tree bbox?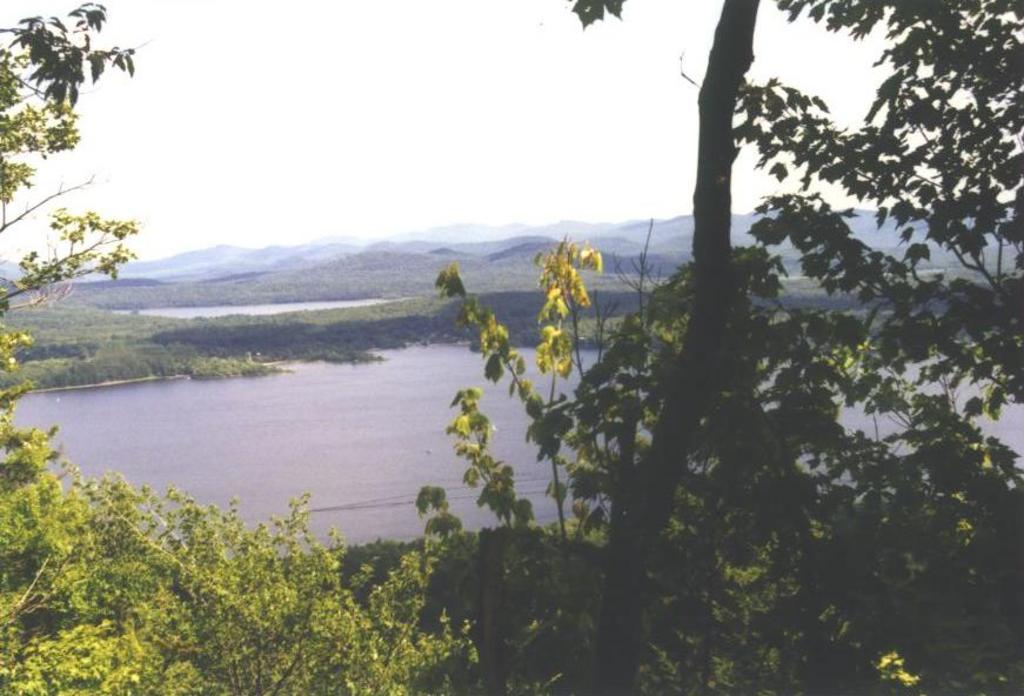
587, 0, 765, 695
